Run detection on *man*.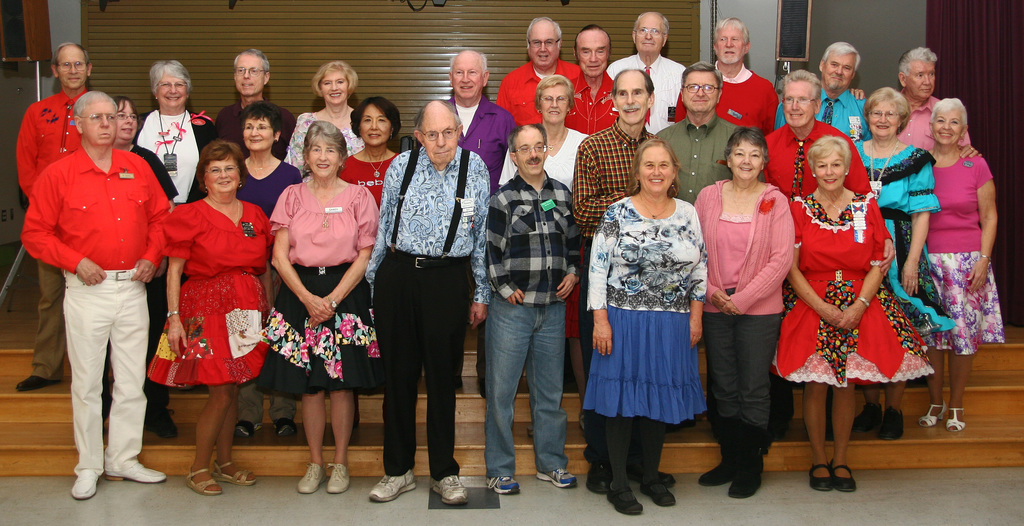
Result: (x1=893, y1=41, x2=979, y2=384).
